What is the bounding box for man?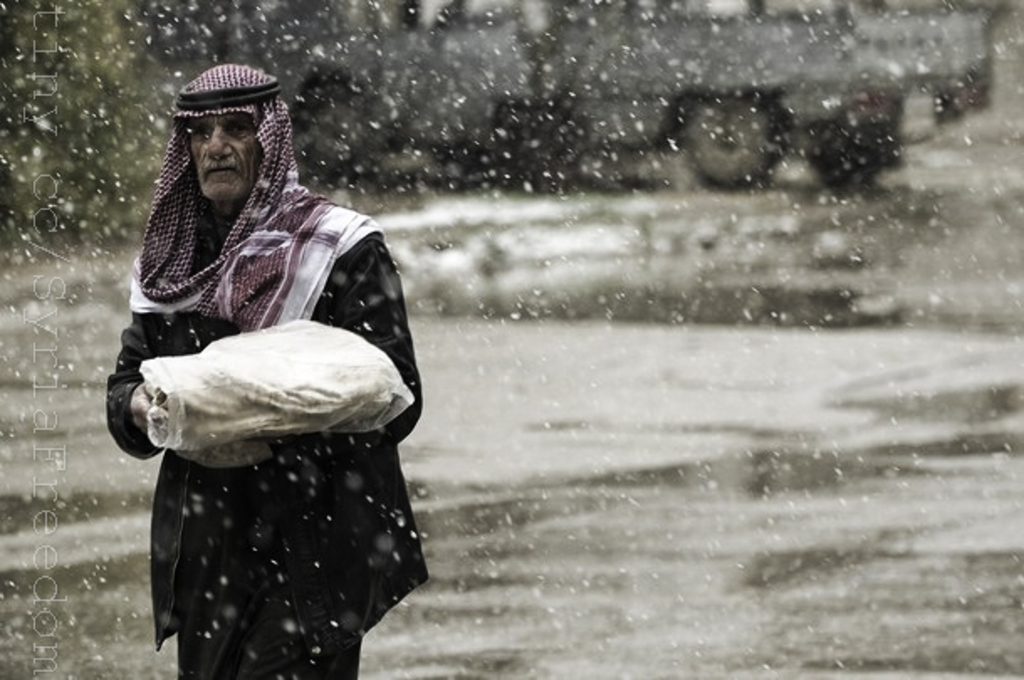
[x1=101, y1=69, x2=438, y2=648].
